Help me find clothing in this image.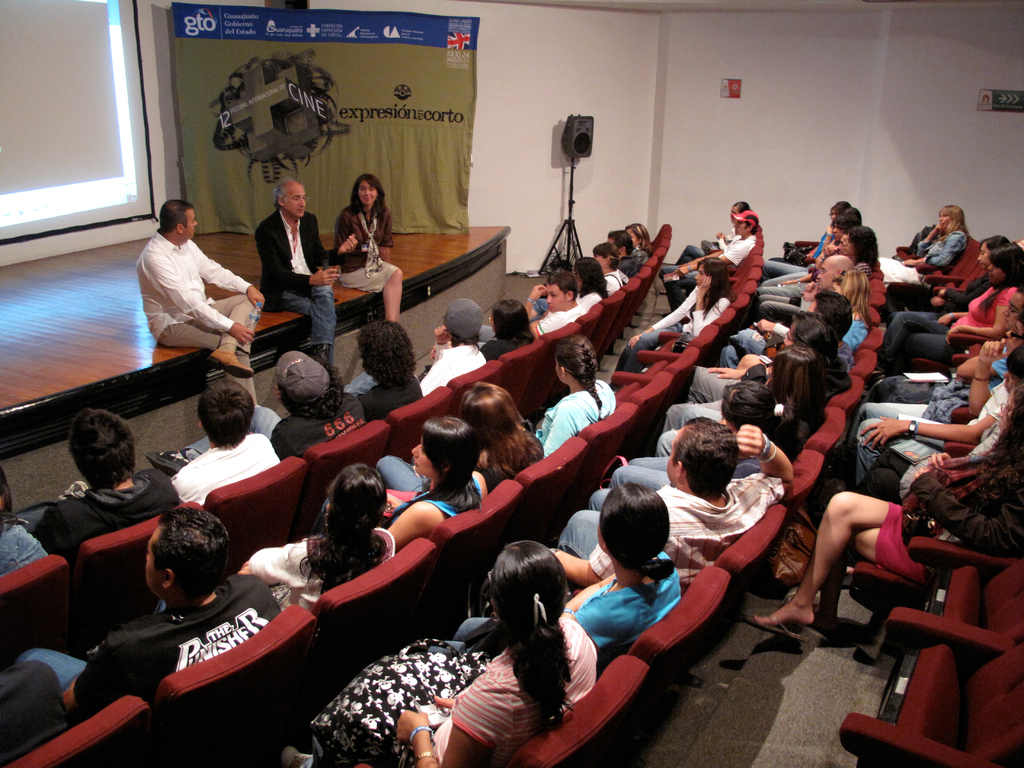
Found it: crop(527, 291, 584, 335).
